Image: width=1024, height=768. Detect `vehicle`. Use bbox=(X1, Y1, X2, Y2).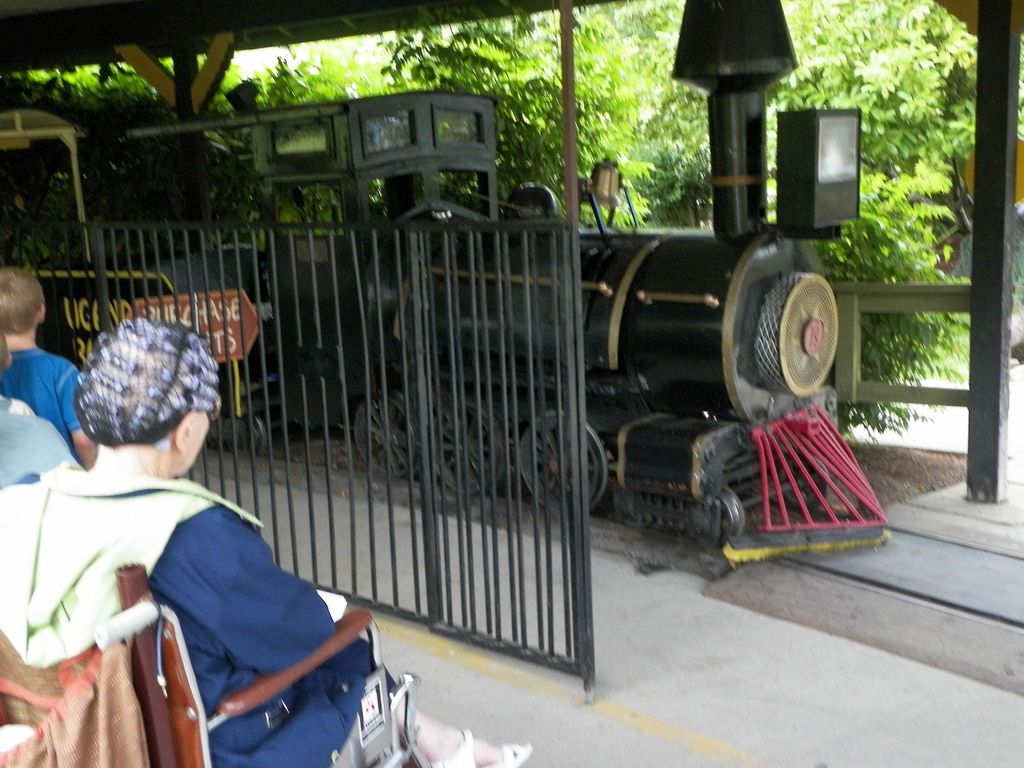
bbox=(0, 0, 890, 555).
